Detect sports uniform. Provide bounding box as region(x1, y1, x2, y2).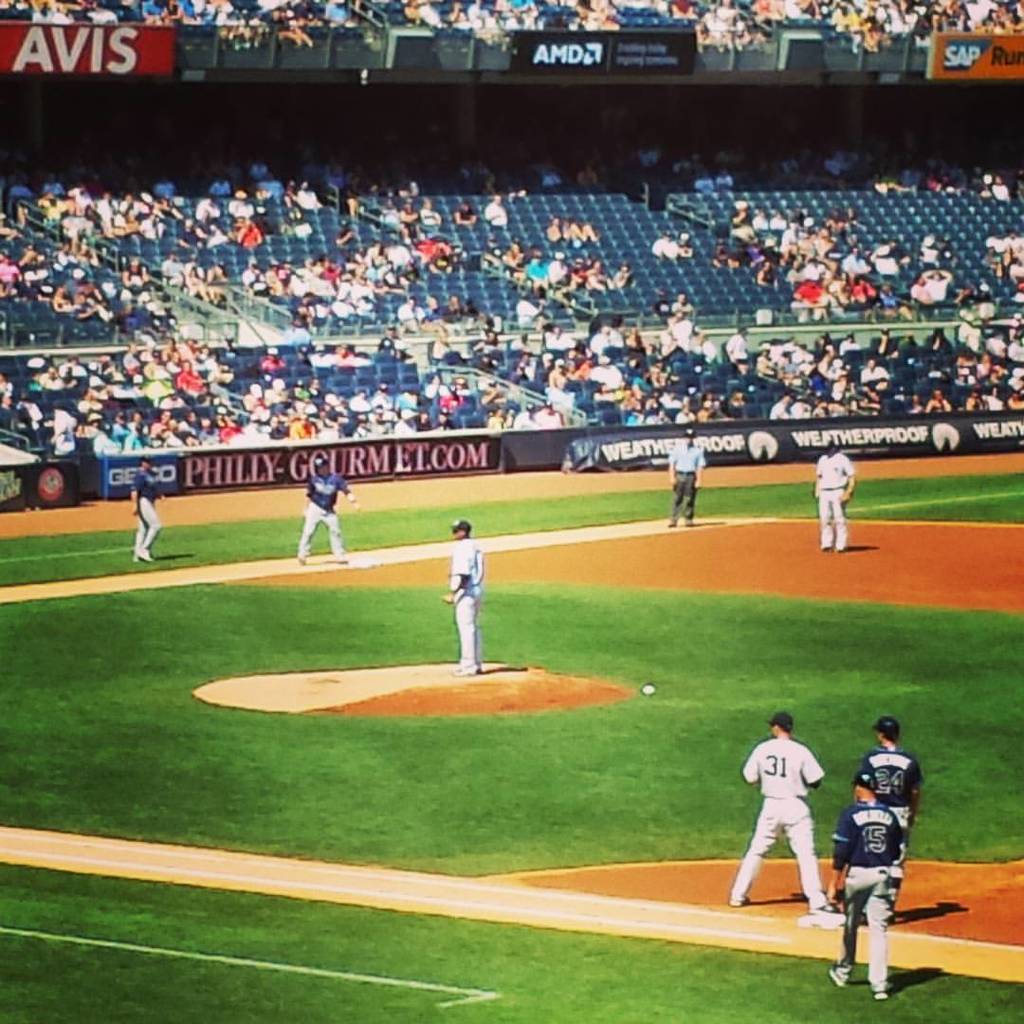
region(133, 474, 166, 552).
